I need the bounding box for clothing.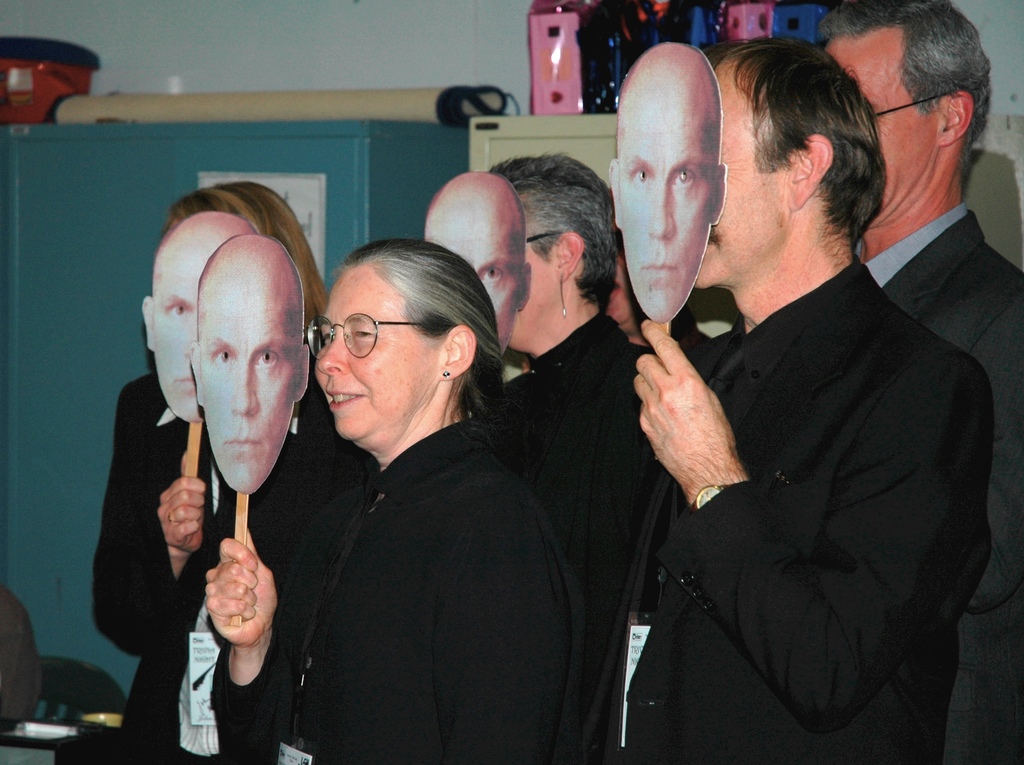
Here it is: {"left": 859, "top": 194, "right": 1022, "bottom": 764}.
